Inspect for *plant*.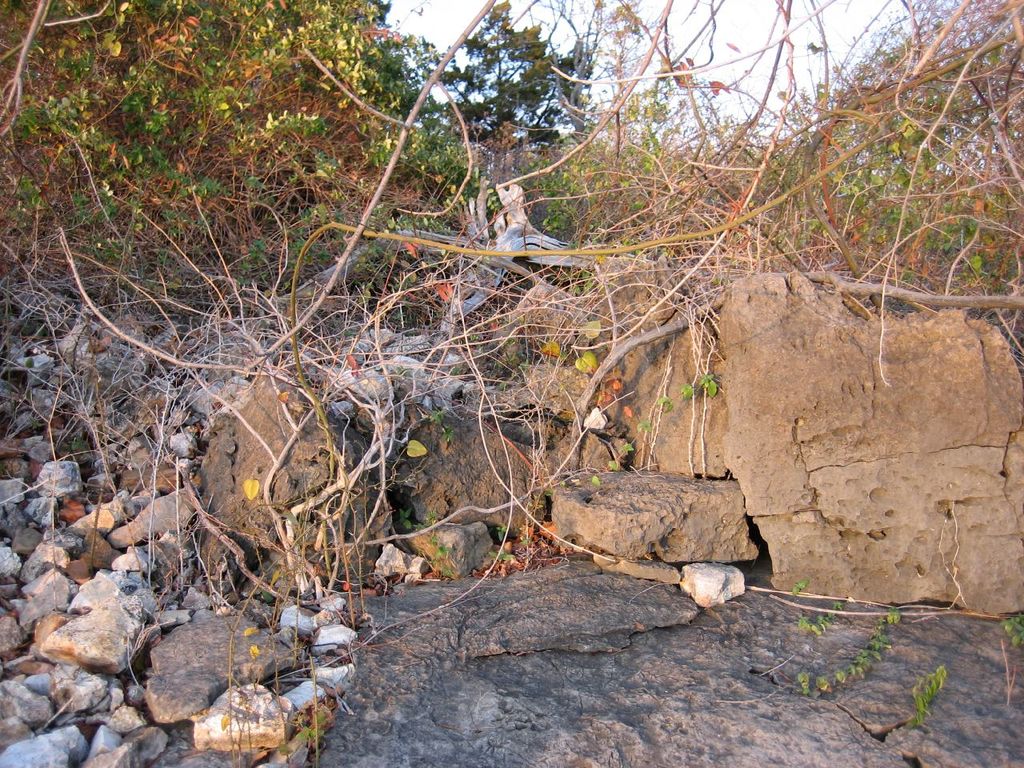
Inspection: region(786, 577, 806, 610).
